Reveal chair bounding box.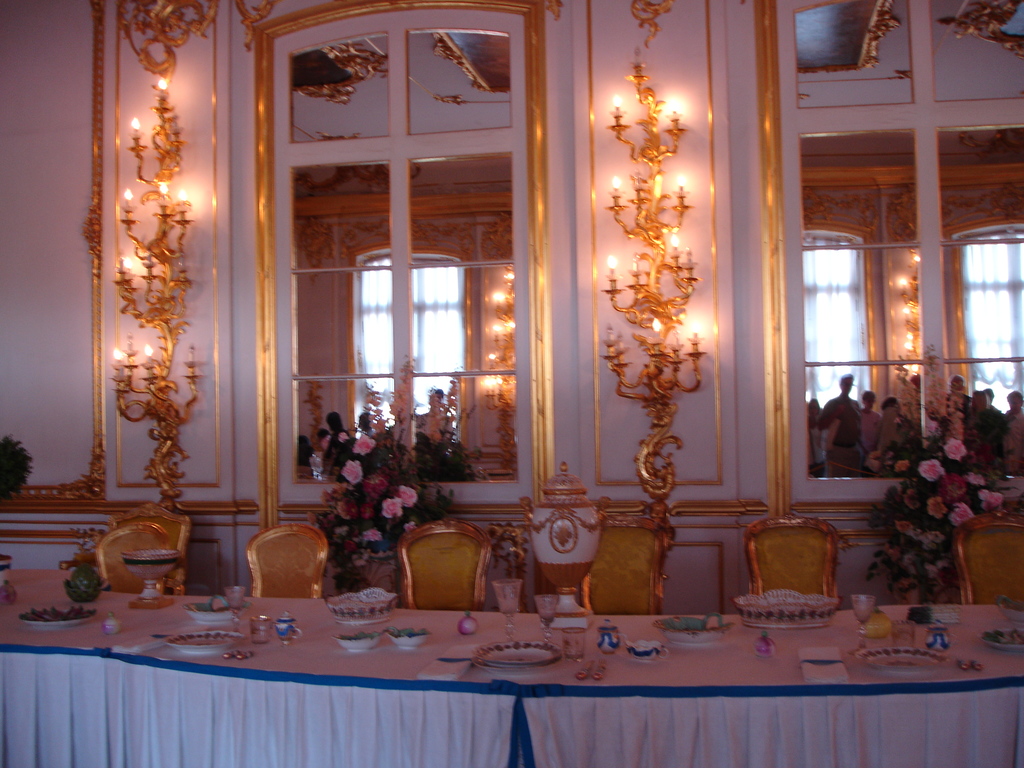
Revealed: <bbox>951, 503, 1023, 607</bbox>.
